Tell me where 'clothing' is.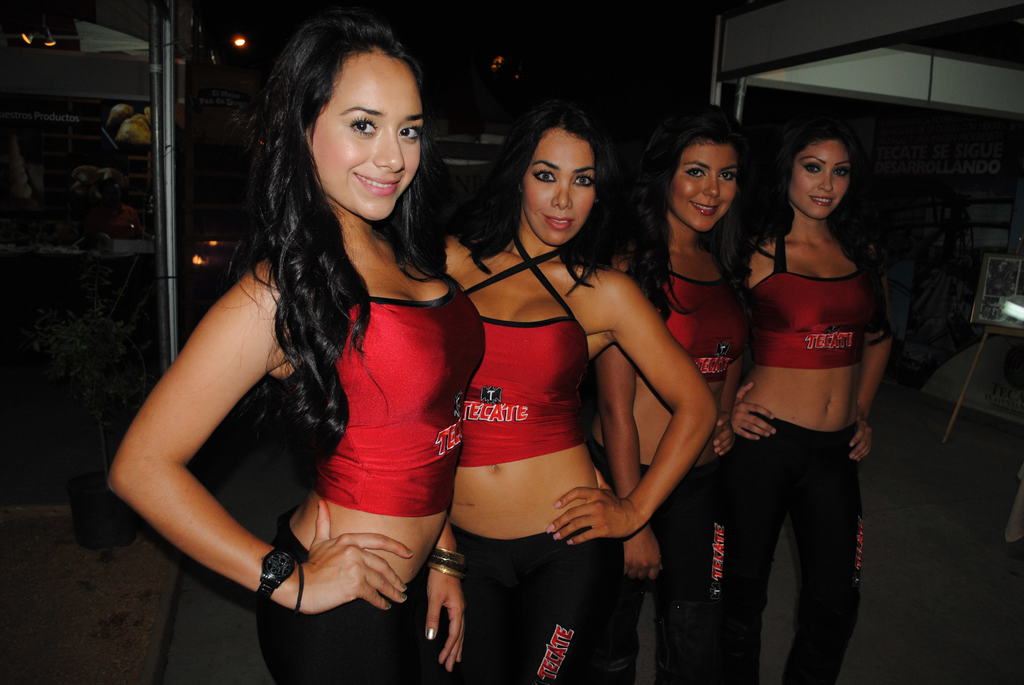
'clothing' is at rect(668, 269, 743, 375).
